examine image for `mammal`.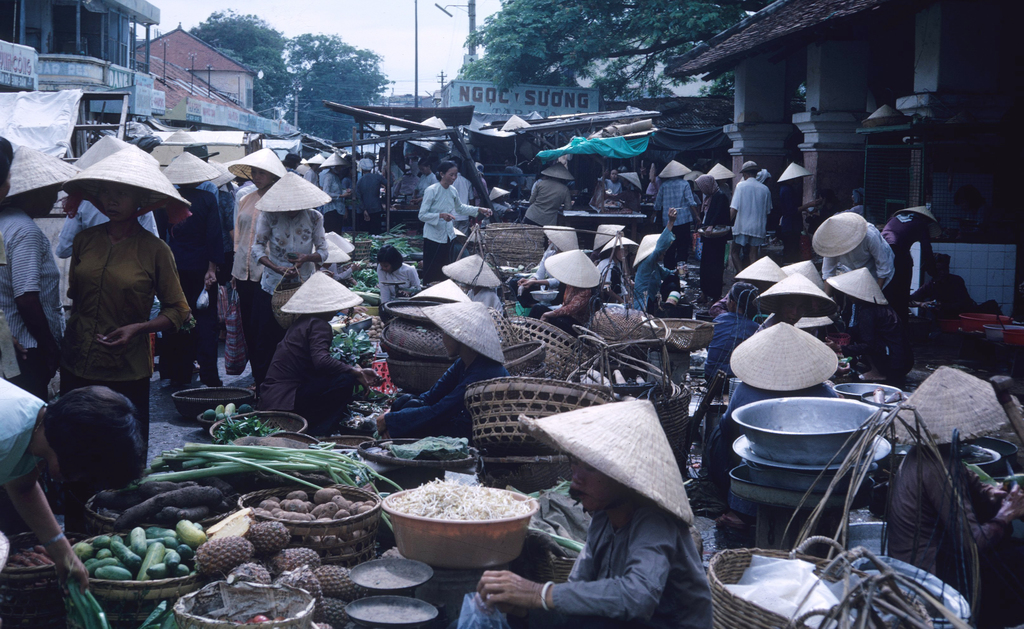
Examination result: detection(378, 302, 511, 445).
